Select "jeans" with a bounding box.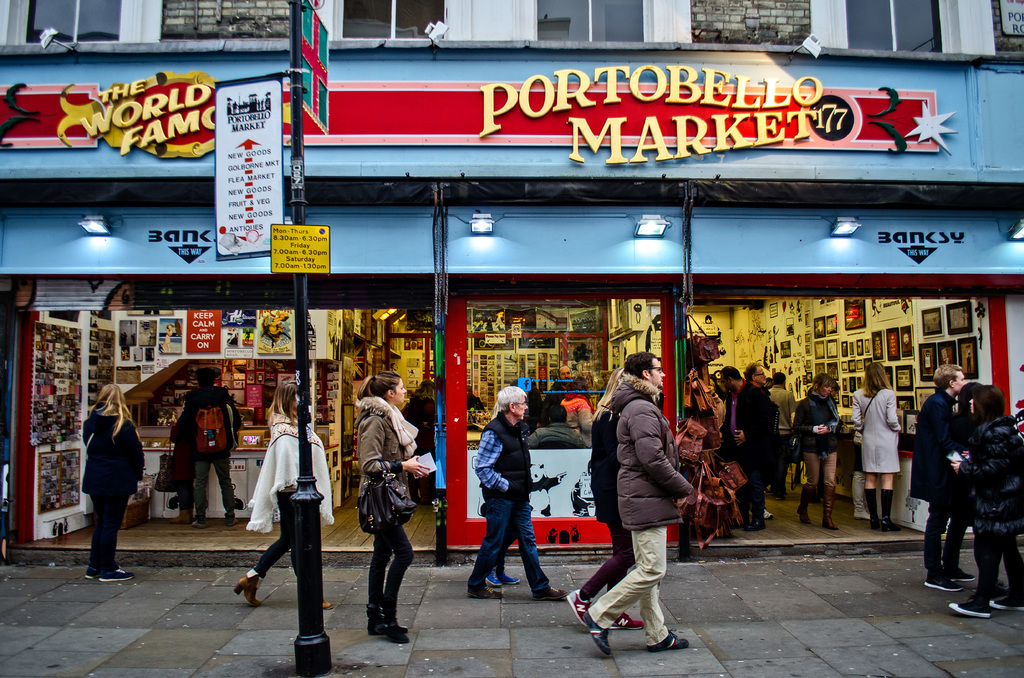
rect(468, 495, 551, 591).
